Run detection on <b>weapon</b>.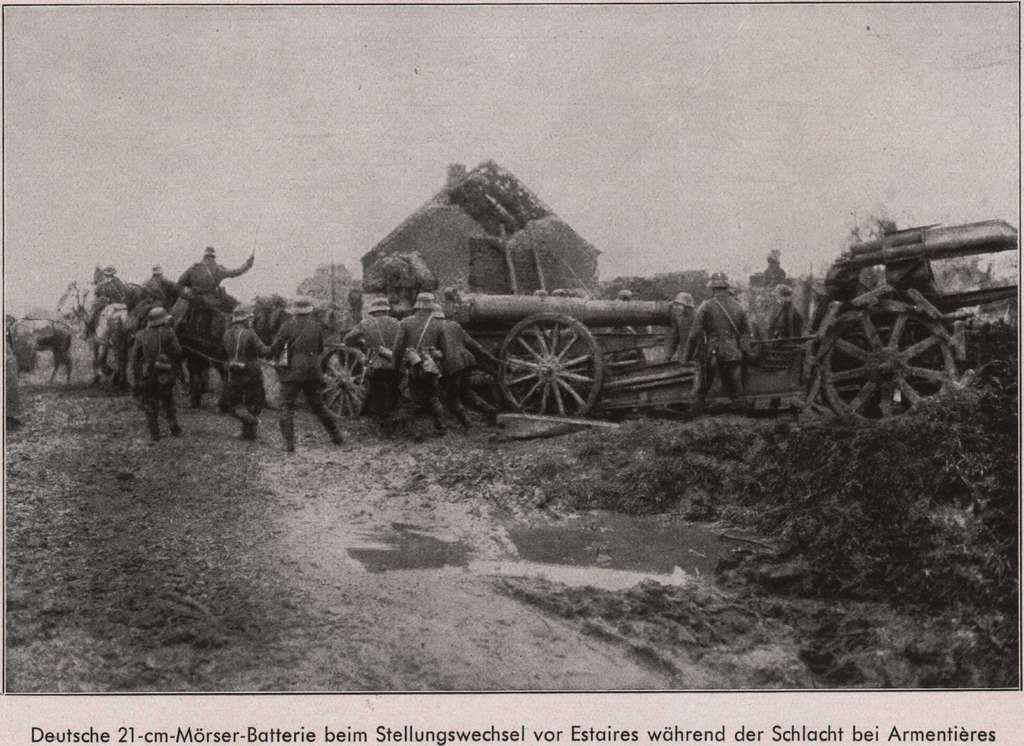
Result: 440, 283, 676, 356.
